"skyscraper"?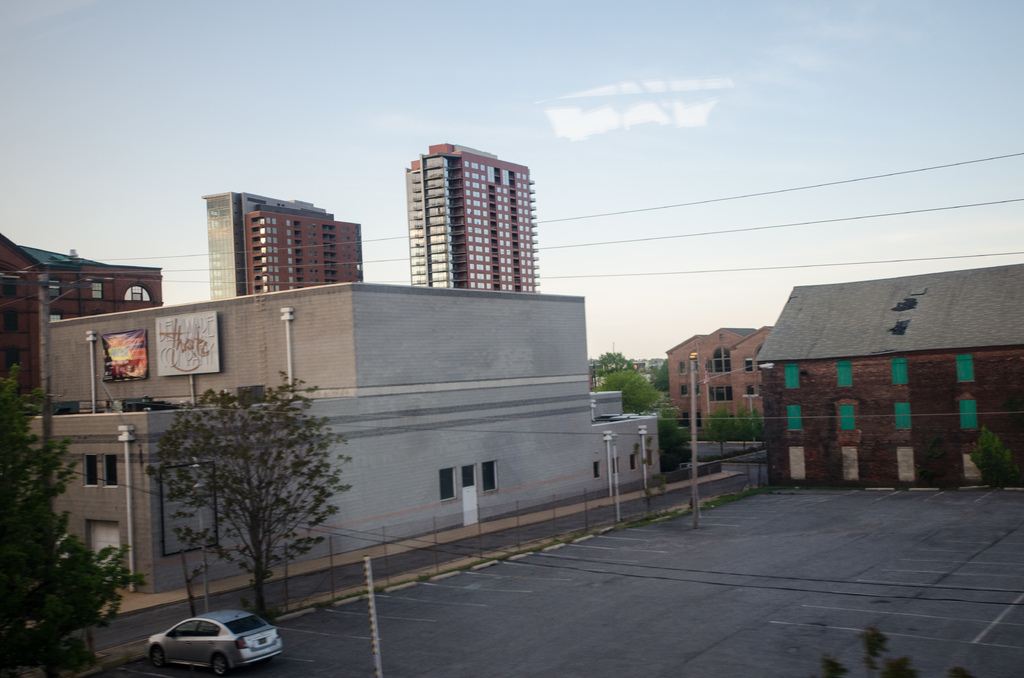
bbox(378, 139, 555, 311)
